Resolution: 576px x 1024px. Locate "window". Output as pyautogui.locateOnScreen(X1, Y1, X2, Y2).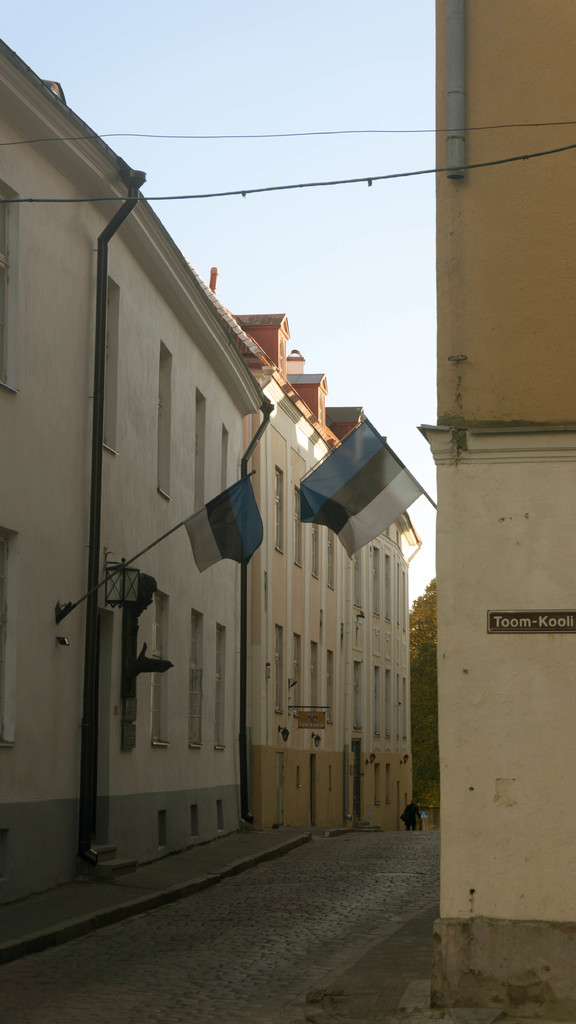
pyautogui.locateOnScreen(0, 521, 19, 746).
